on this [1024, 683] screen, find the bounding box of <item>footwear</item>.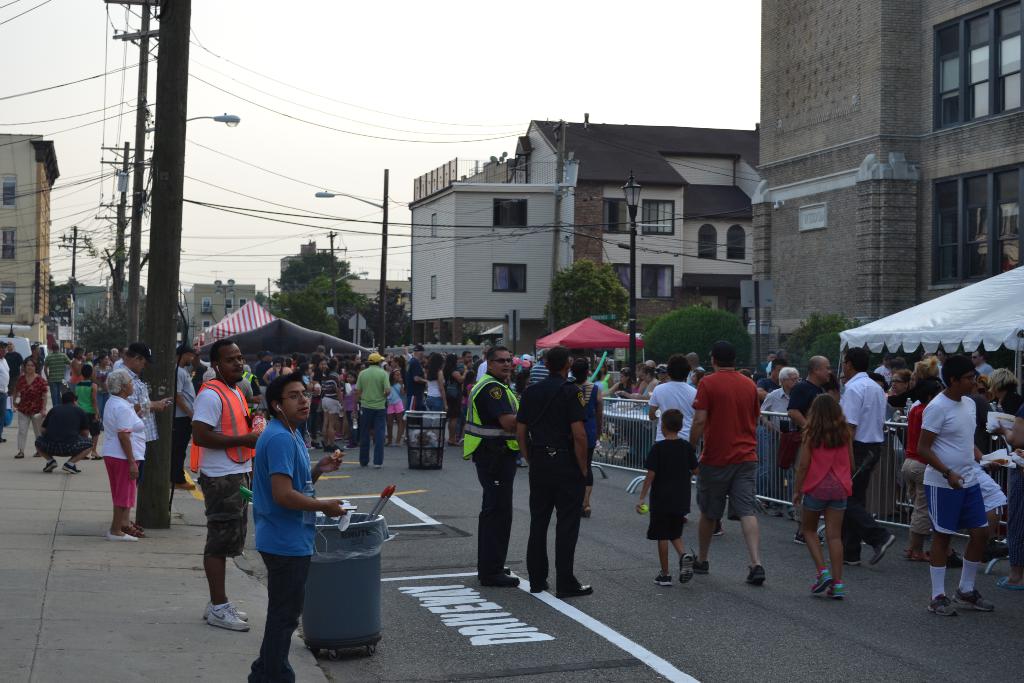
Bounding box: (x1=311, y1=440, x2=321, y2=449).
